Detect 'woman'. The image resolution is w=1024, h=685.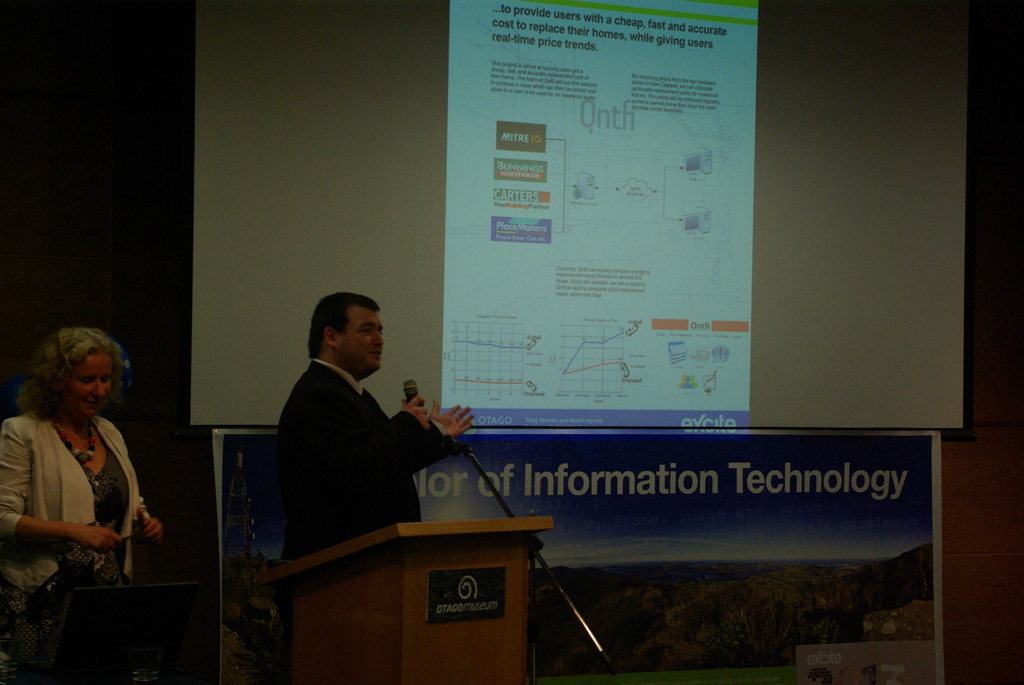
box=[5, 310, 163, 613].
